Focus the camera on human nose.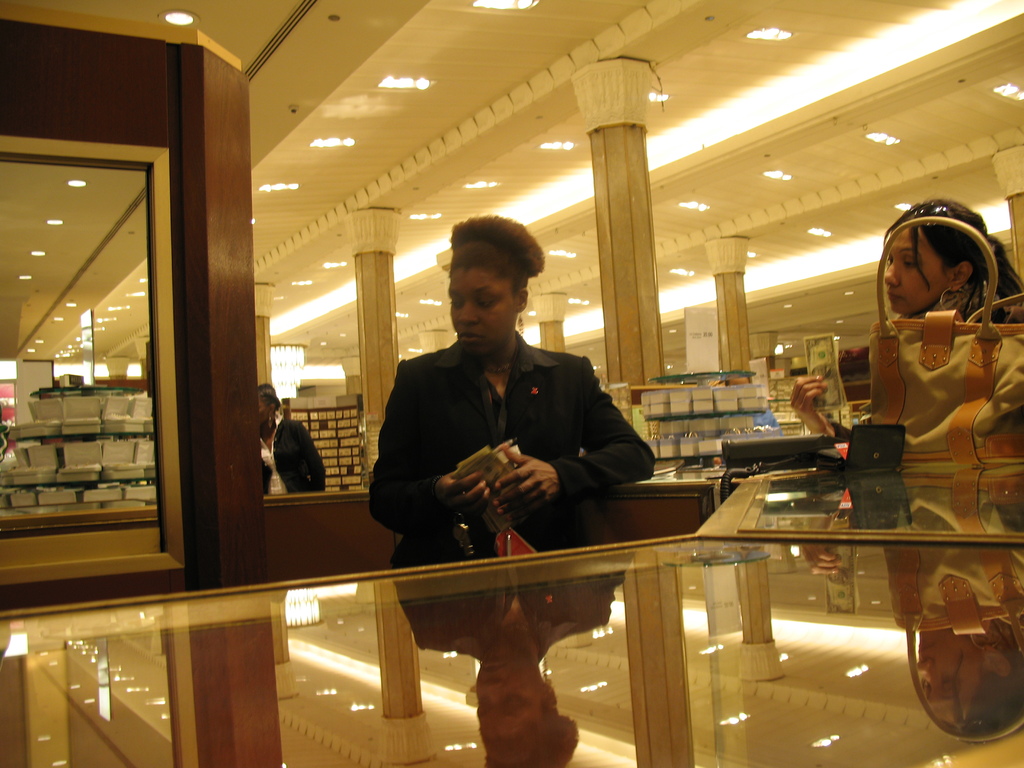
Focus region: (460,305,478,324).
